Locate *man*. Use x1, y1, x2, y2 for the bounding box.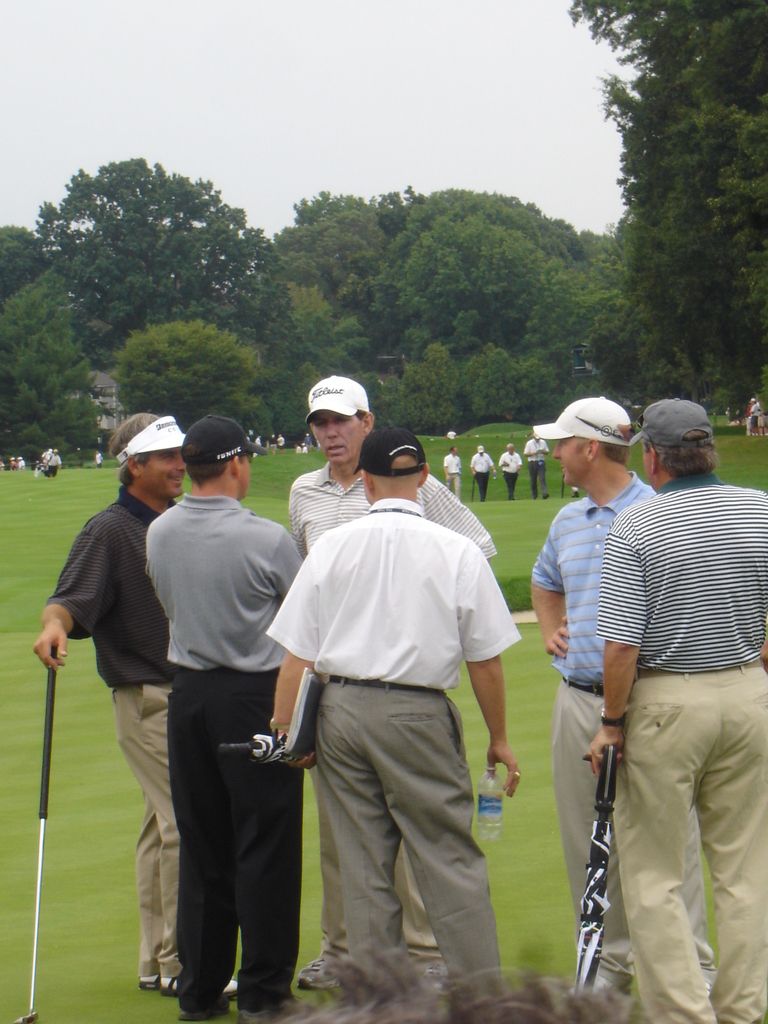
293, 442, 300, 454.
